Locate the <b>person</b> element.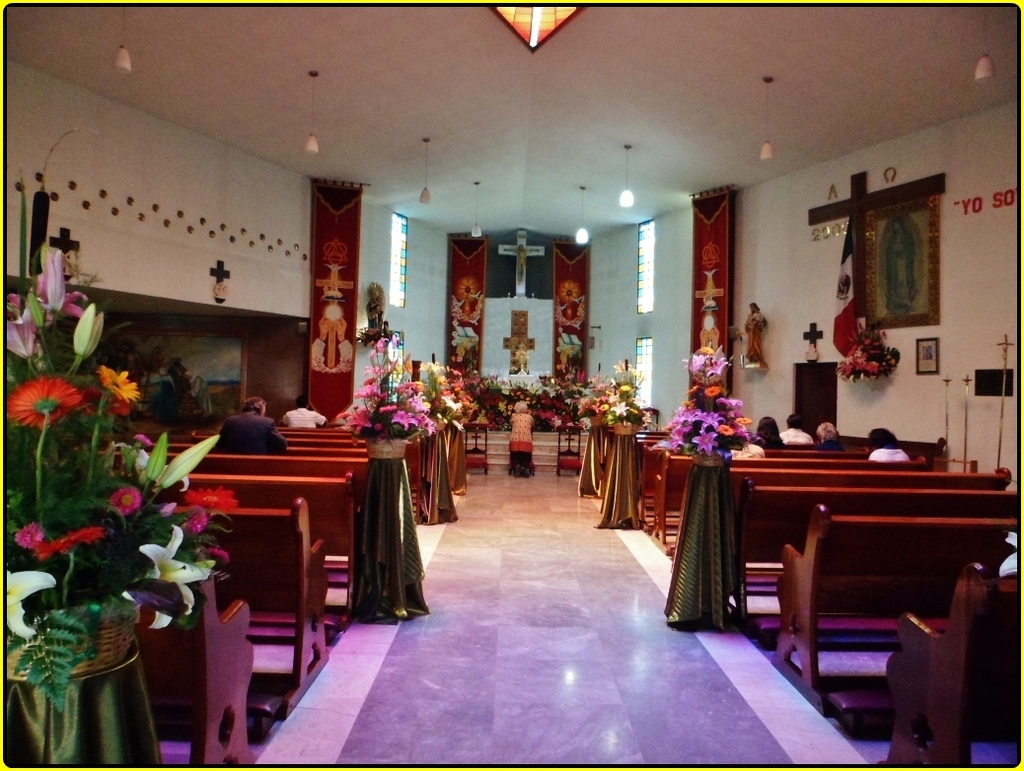
Element bbox: 779 409 814 445.
